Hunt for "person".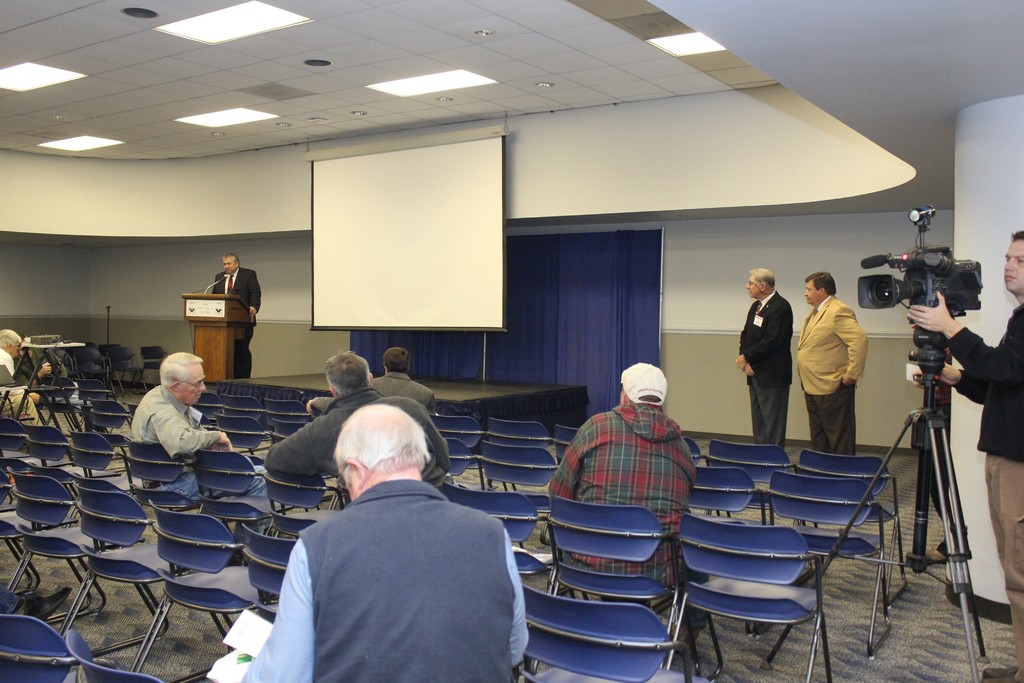
Hunted down at [733, 265, 794, 449].
